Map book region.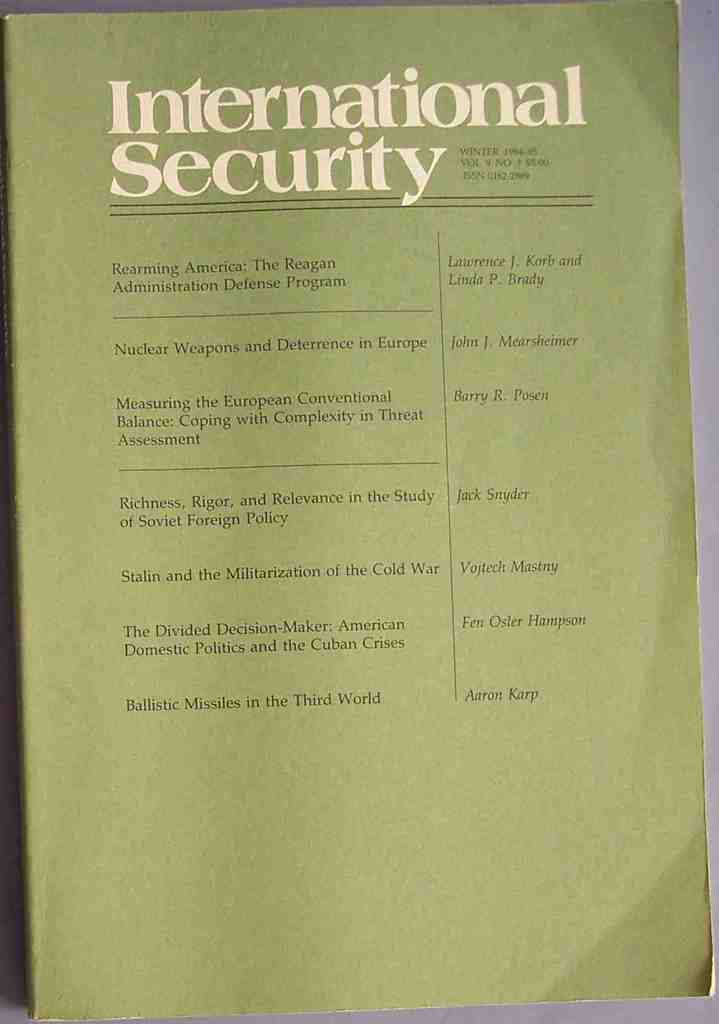
Mapped to (0,0,715,1015).
